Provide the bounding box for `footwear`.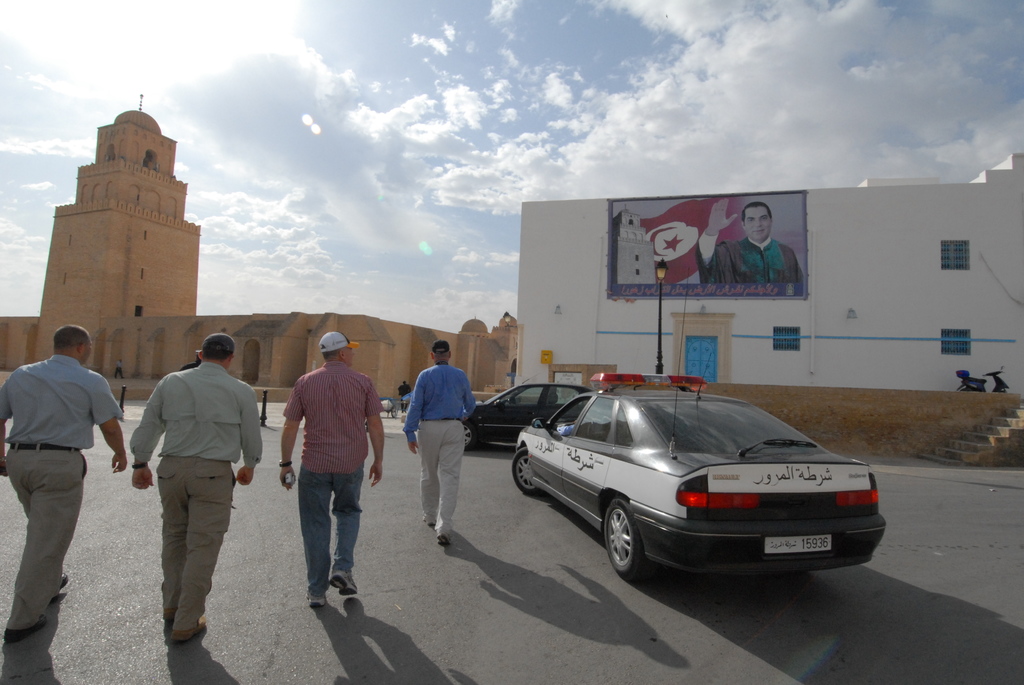
<box>435,526,449,543</box>.
